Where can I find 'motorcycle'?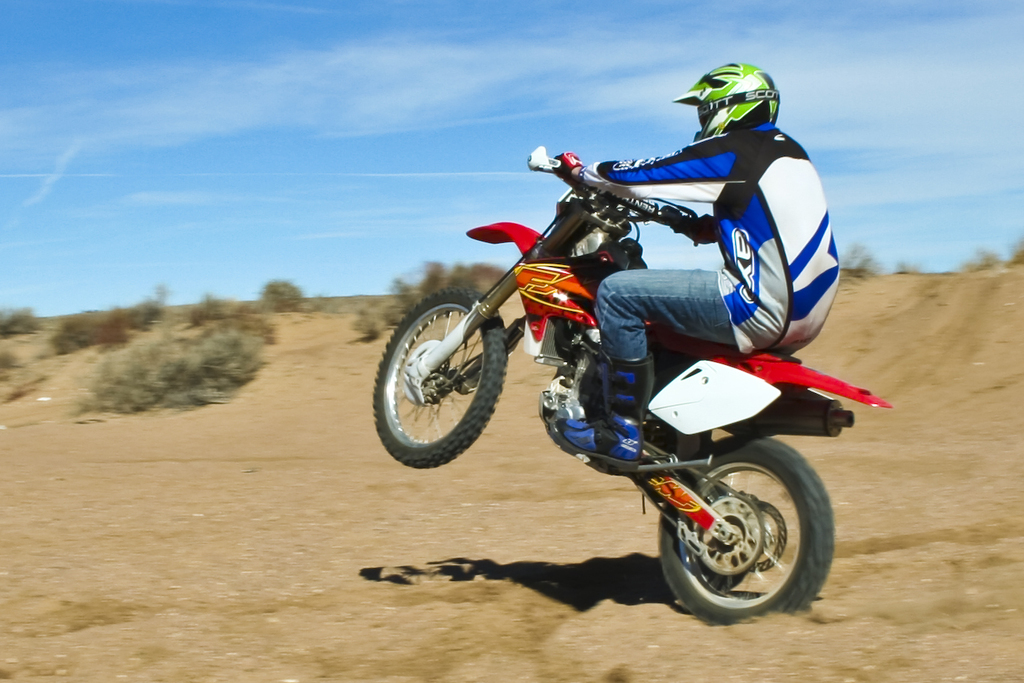
You can find it at x1=382 y1=118 x2=863 y2=623.
